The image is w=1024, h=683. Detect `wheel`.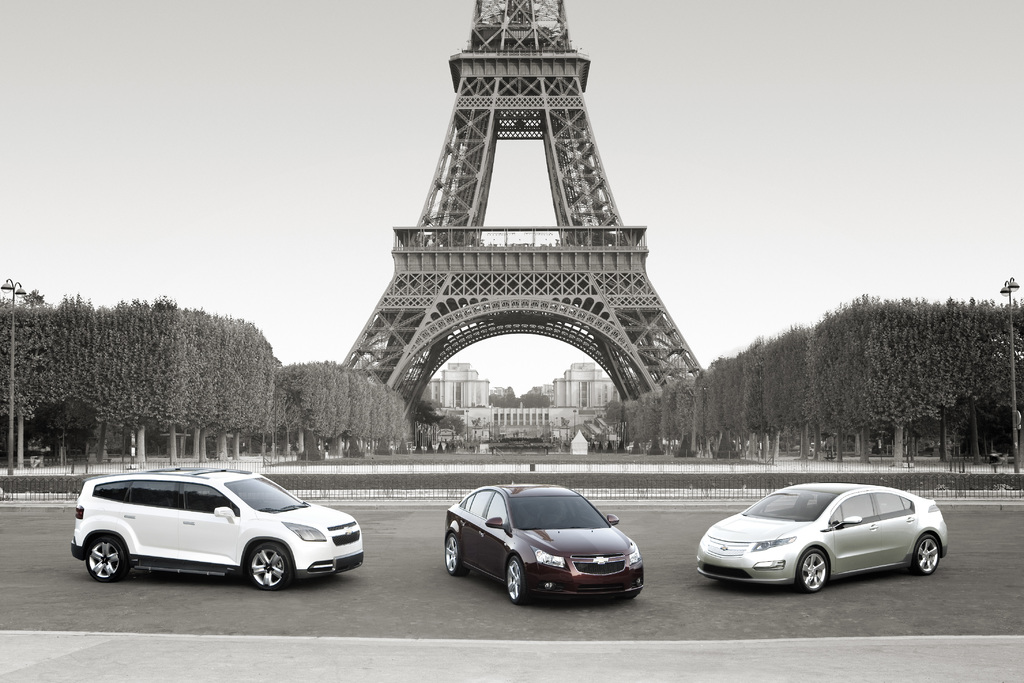
Detection: (909,534,941,575).
